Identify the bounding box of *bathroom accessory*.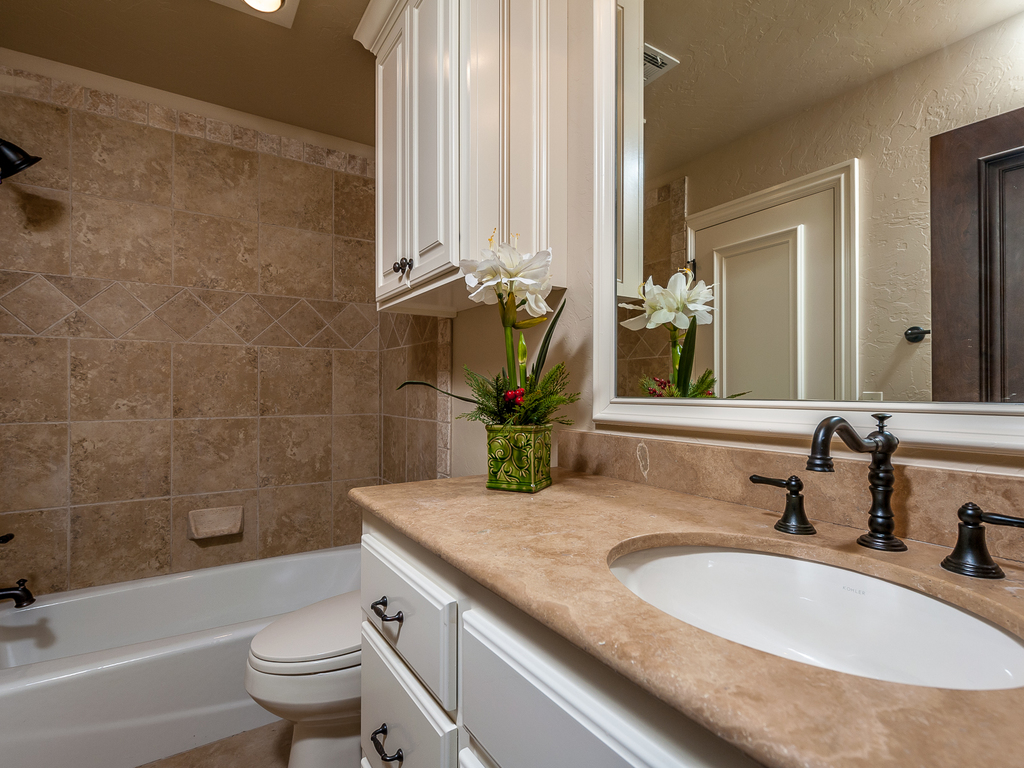
<region>935, 495, 1023, 577</region>.
